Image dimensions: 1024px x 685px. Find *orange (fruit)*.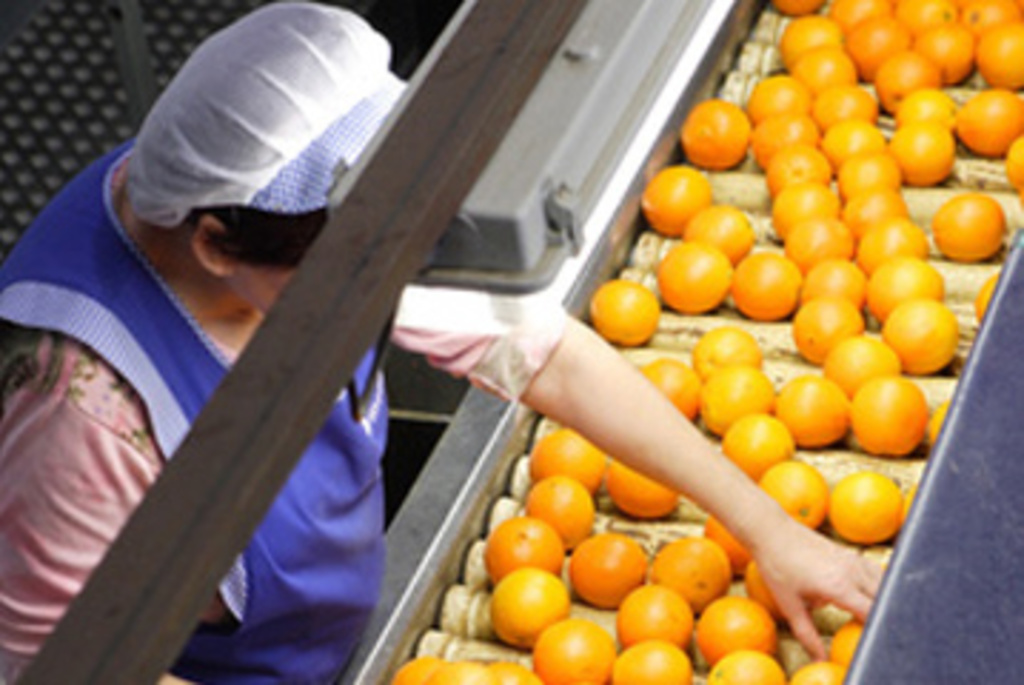
(x1=719, y1=411, x2=793, y2=471).
